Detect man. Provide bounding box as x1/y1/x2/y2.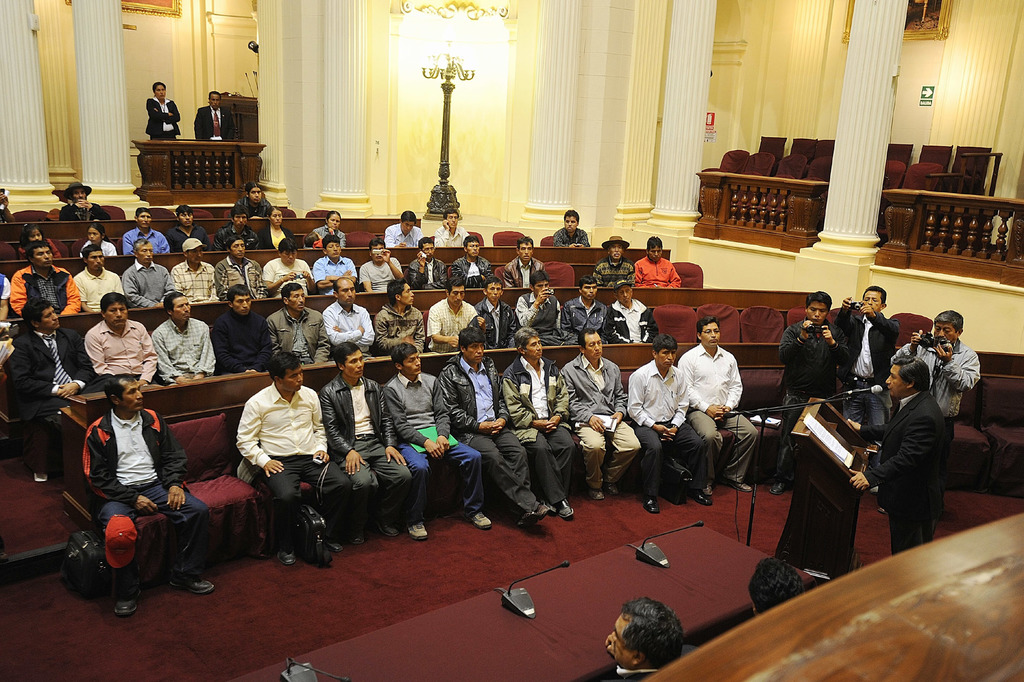
164/204/212/250.
